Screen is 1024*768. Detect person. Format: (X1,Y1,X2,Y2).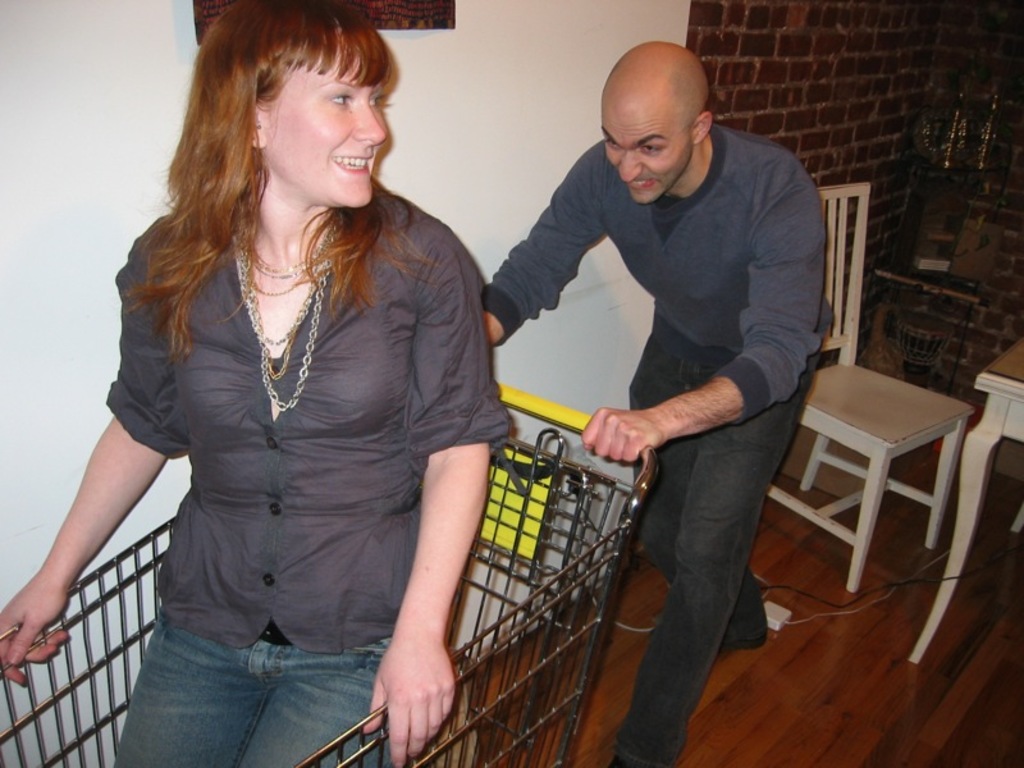
(460,40,835,767).
